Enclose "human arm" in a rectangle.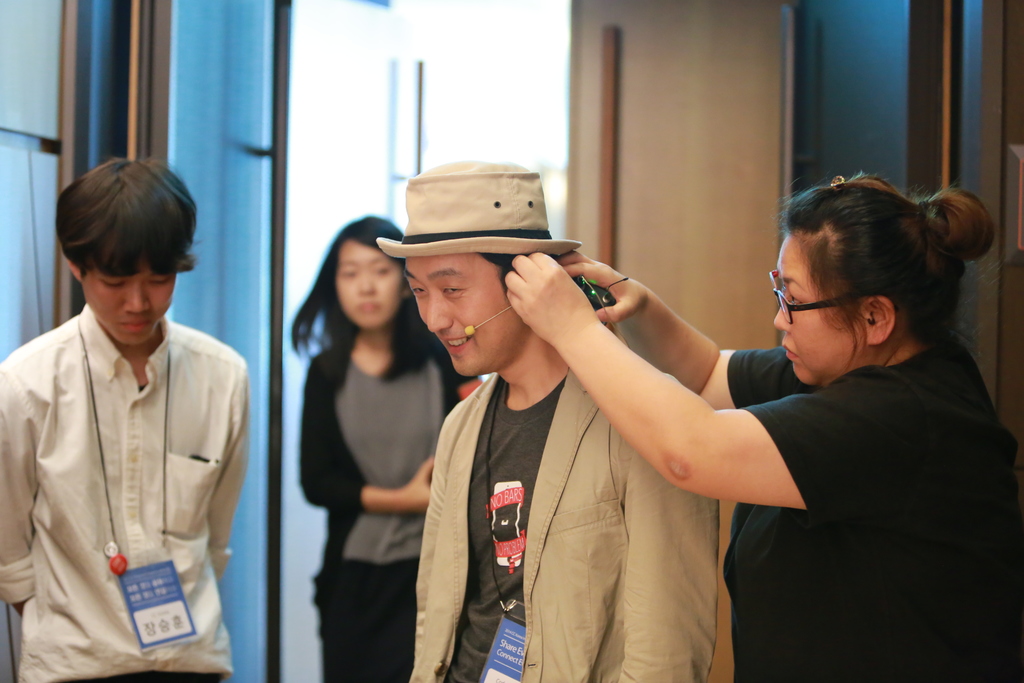
bbox(207, 365, 253, 584).
